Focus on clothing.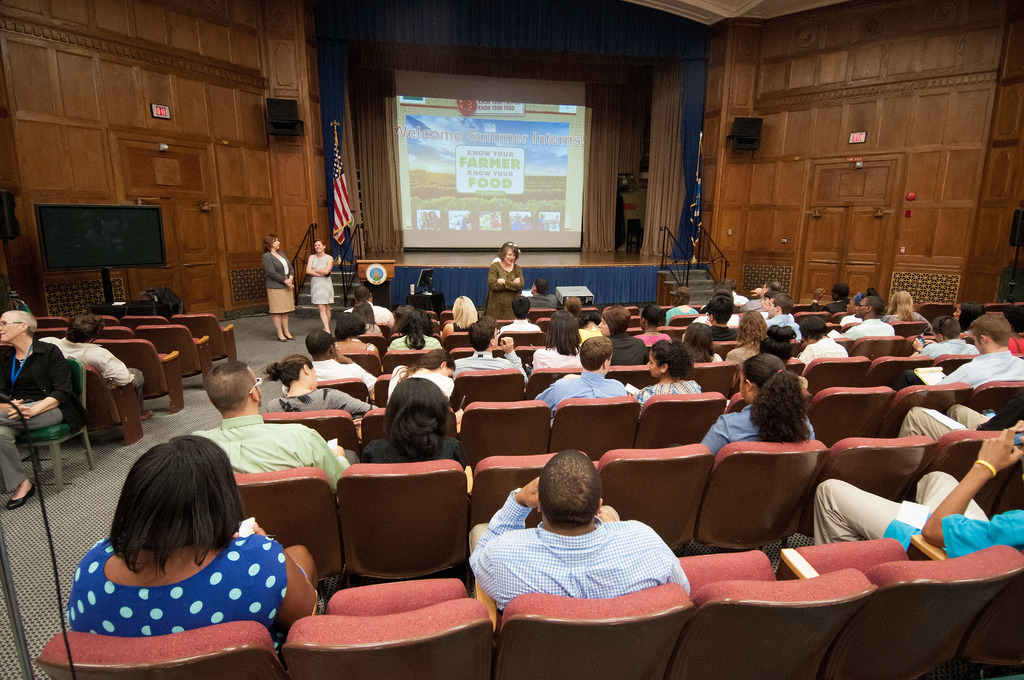
Focused at Rect(693, 313, 739, 321).
